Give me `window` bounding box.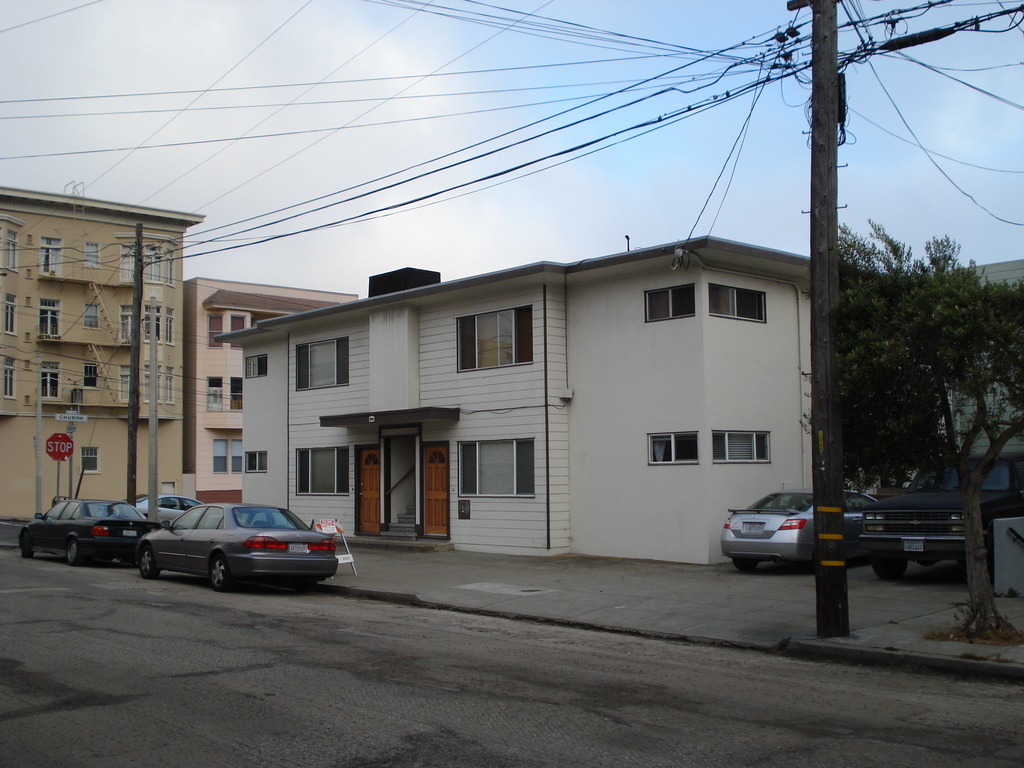
457,302,535,381.
